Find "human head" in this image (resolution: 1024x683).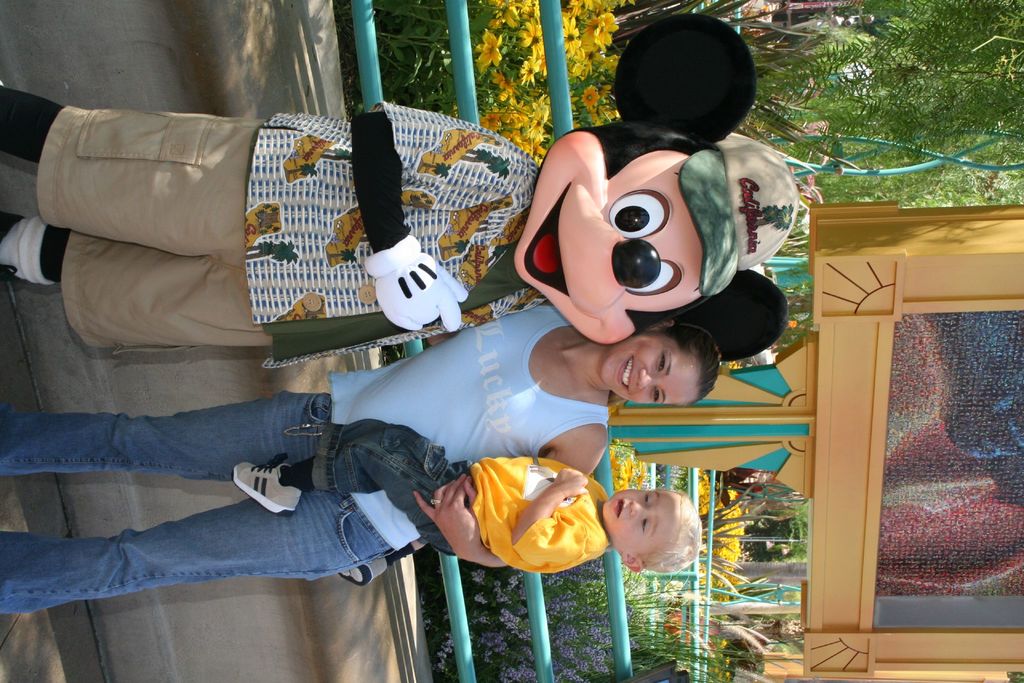
602:491:708:570.
